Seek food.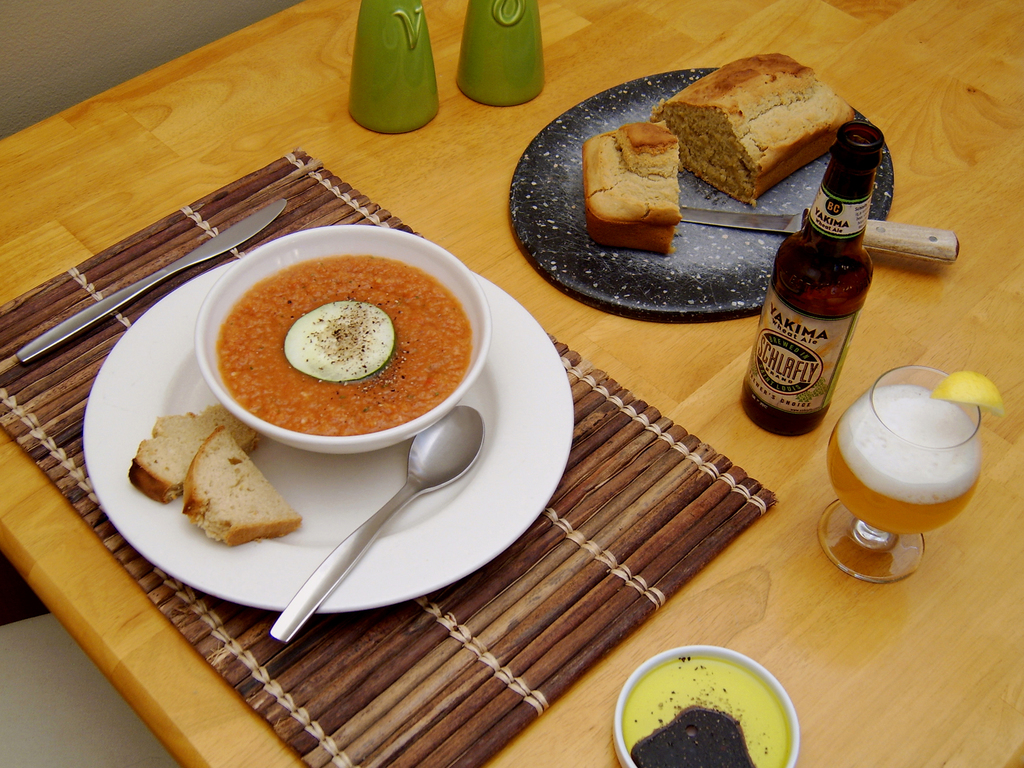
{"x1": 128, "y1": 401, "x2": 264, "y2": 505}.
